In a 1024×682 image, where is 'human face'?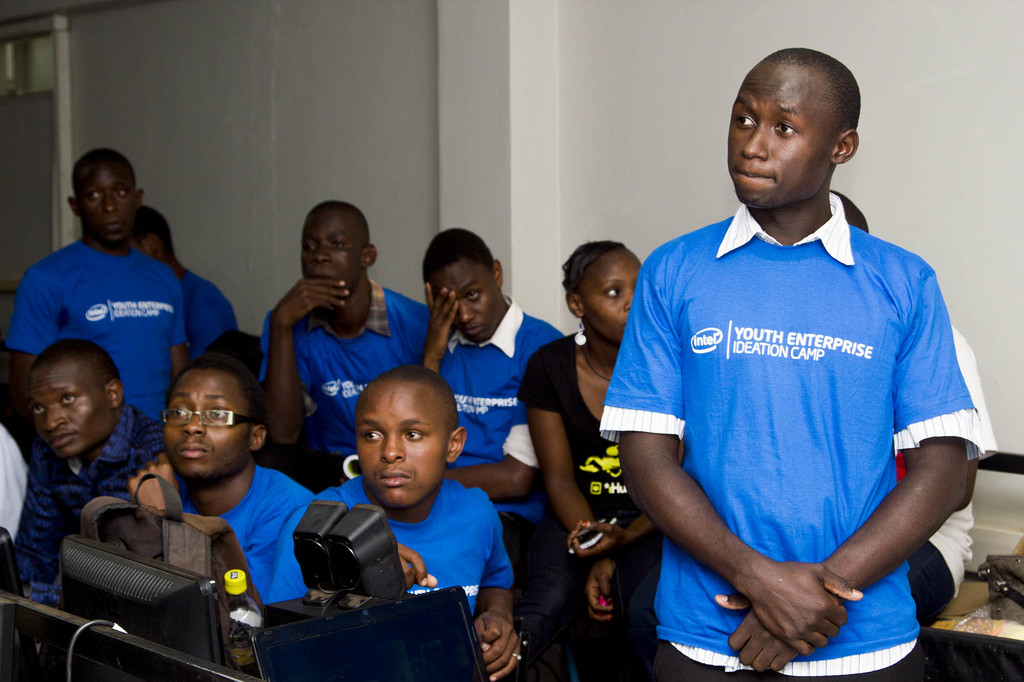
x1=360, y1=385, x2=451, y2=505.
